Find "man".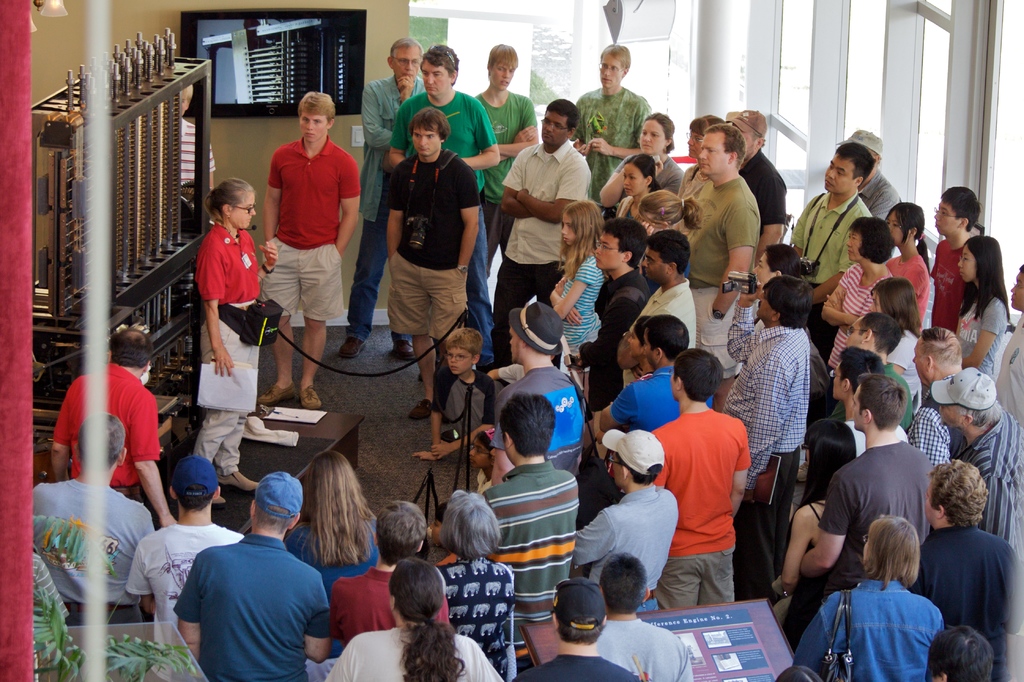
[931,366,1023,553].
